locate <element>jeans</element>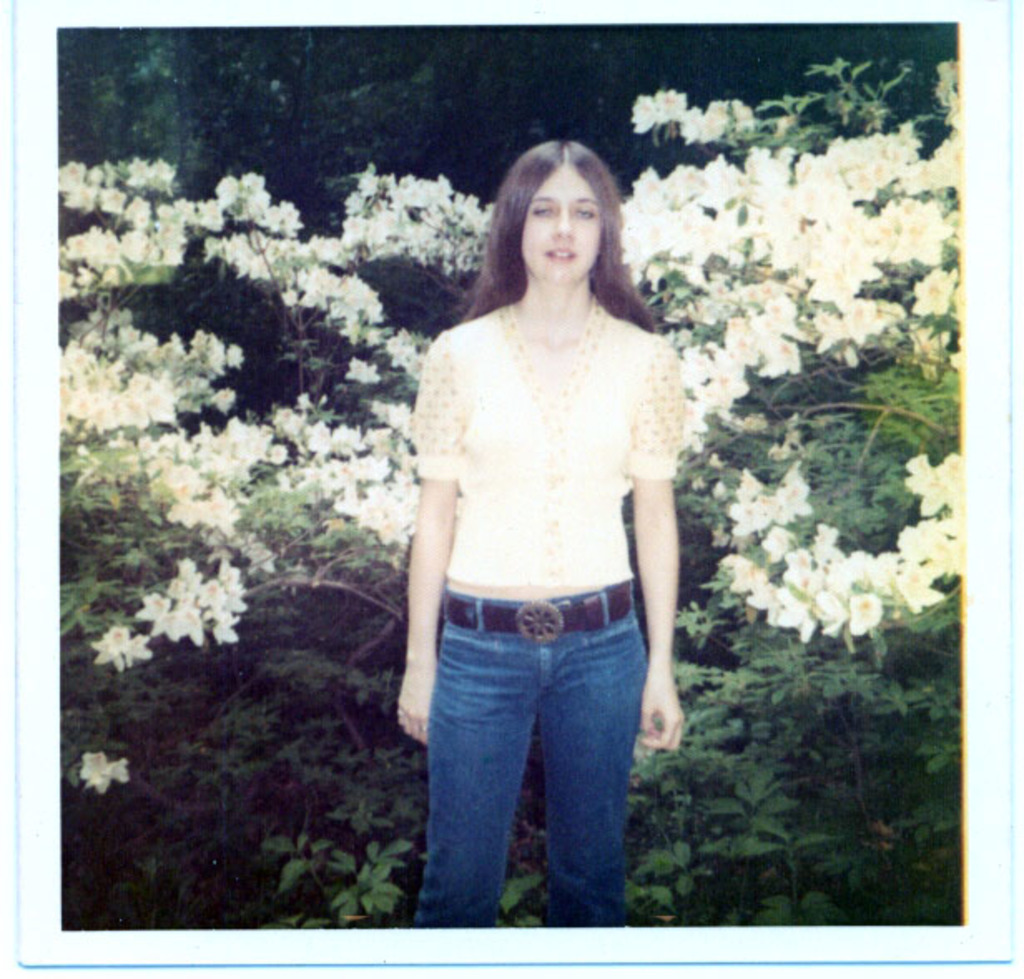
detection(401, 592, 657, 936)
